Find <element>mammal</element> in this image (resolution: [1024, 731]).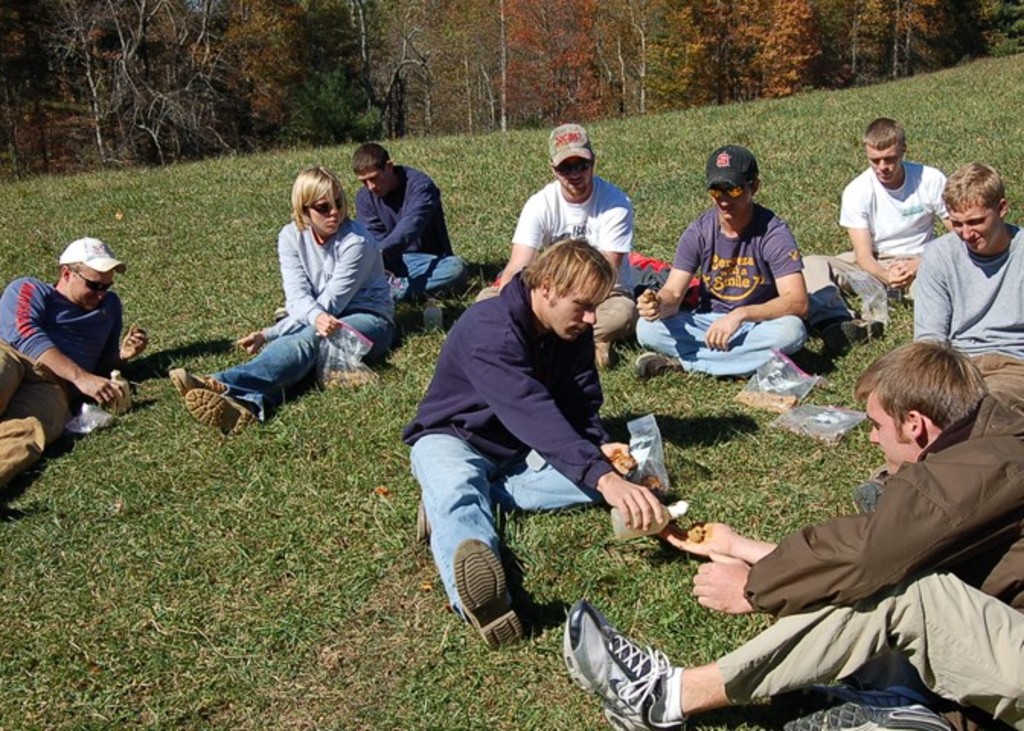
{"x1": 0, "y1": 238, "x2": 148, "y2": 490}.
